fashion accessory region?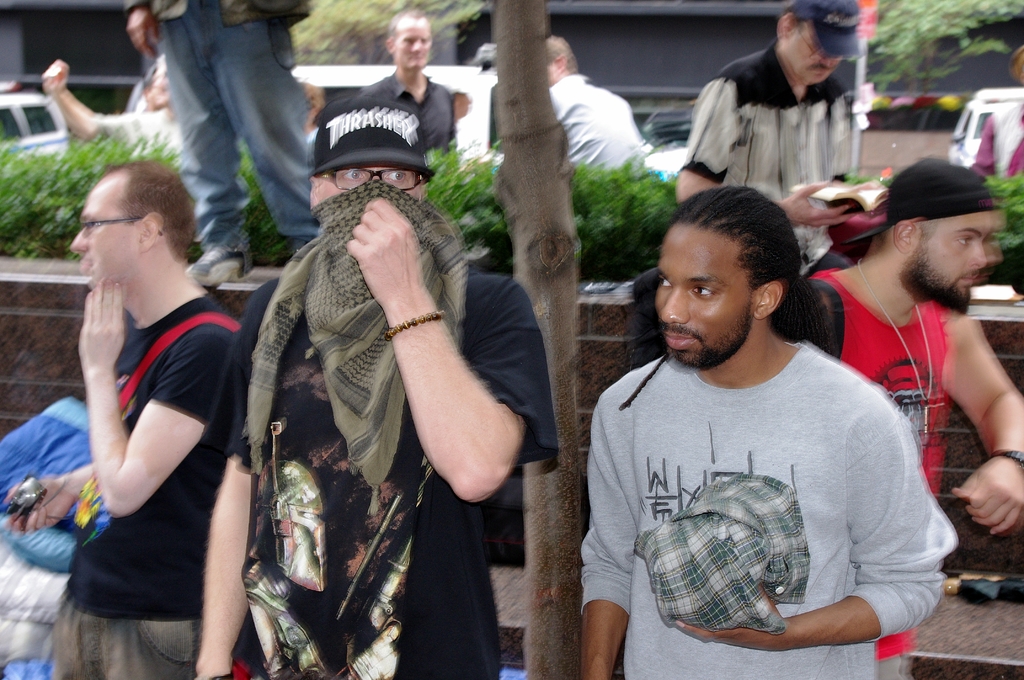
rect(838, 154, 996, 240)
